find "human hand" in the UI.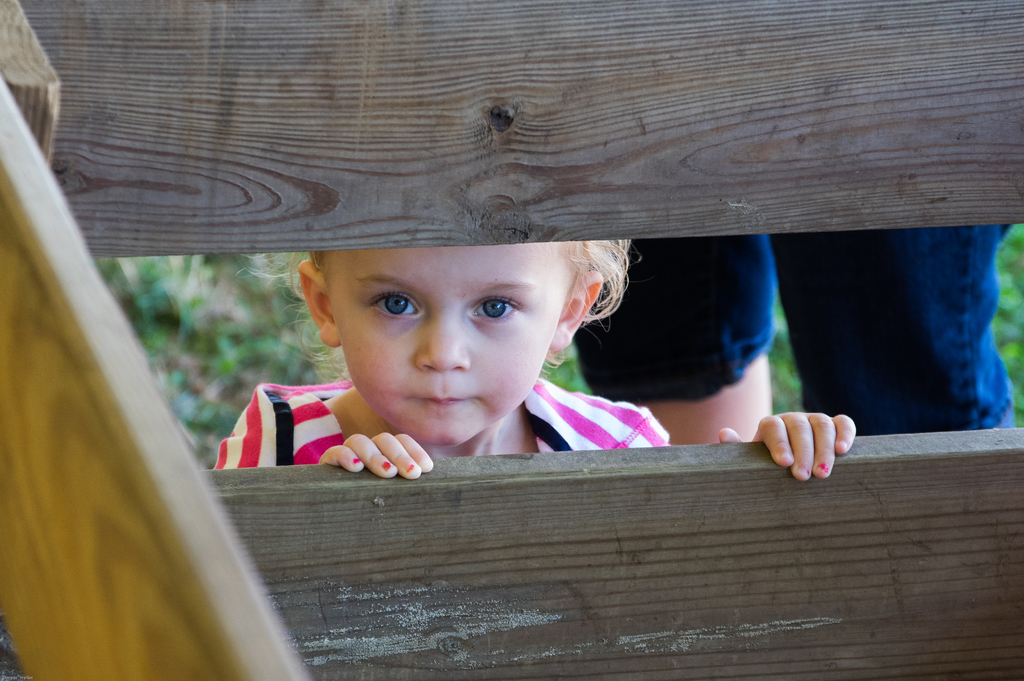
UI element at BBox(321, 430, 435, 481).
